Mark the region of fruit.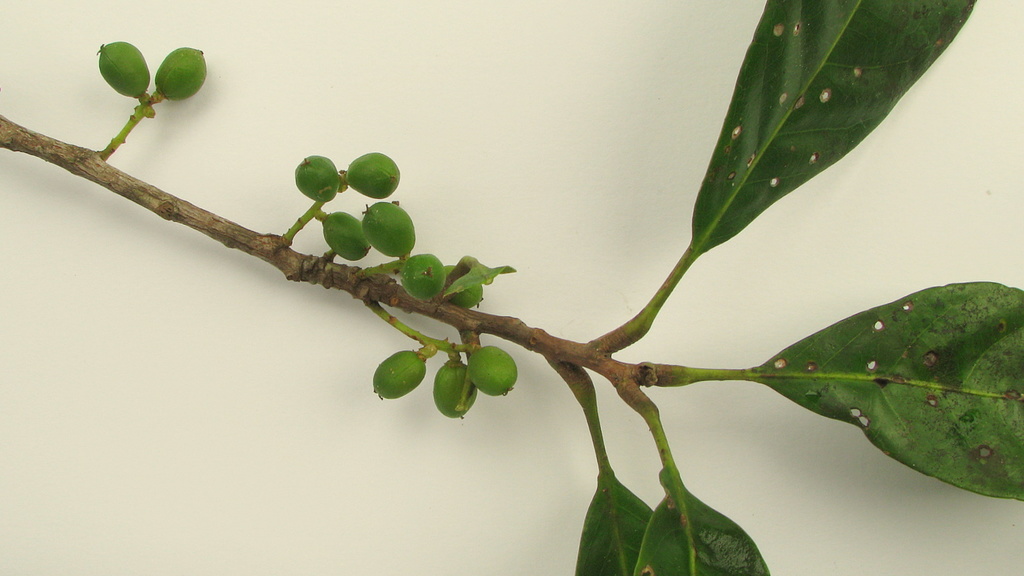
Region: (360, 200, 417, 259).
